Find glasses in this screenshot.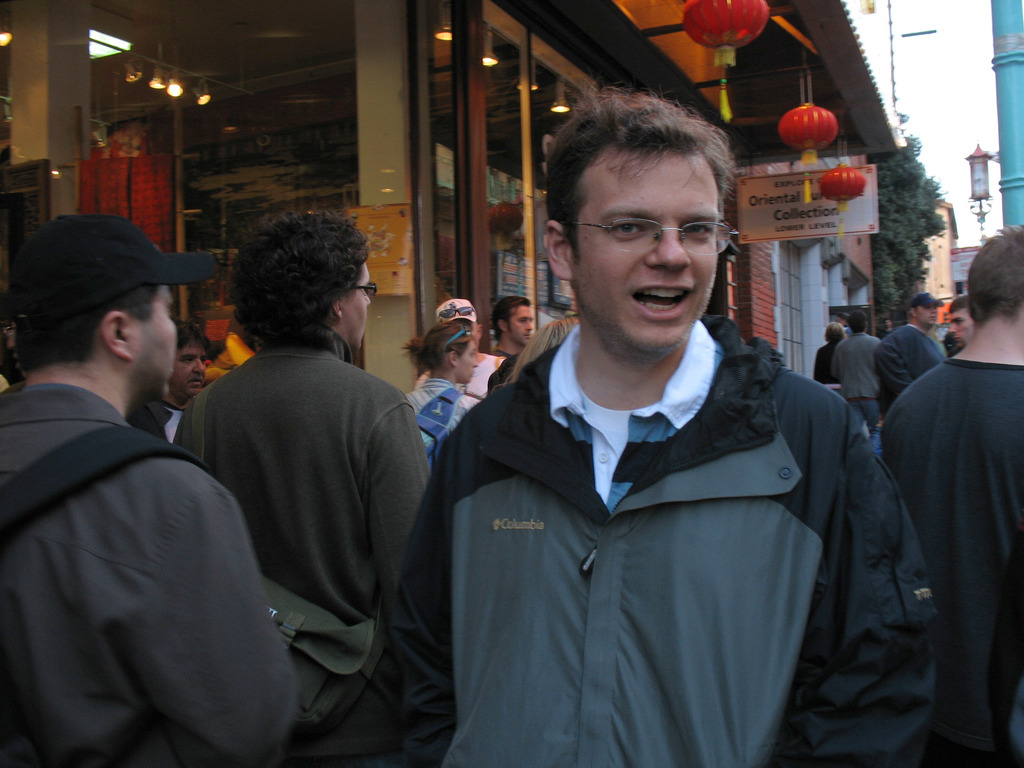
The bounding box for glasses is BBox(436, 306, 476, 321).
